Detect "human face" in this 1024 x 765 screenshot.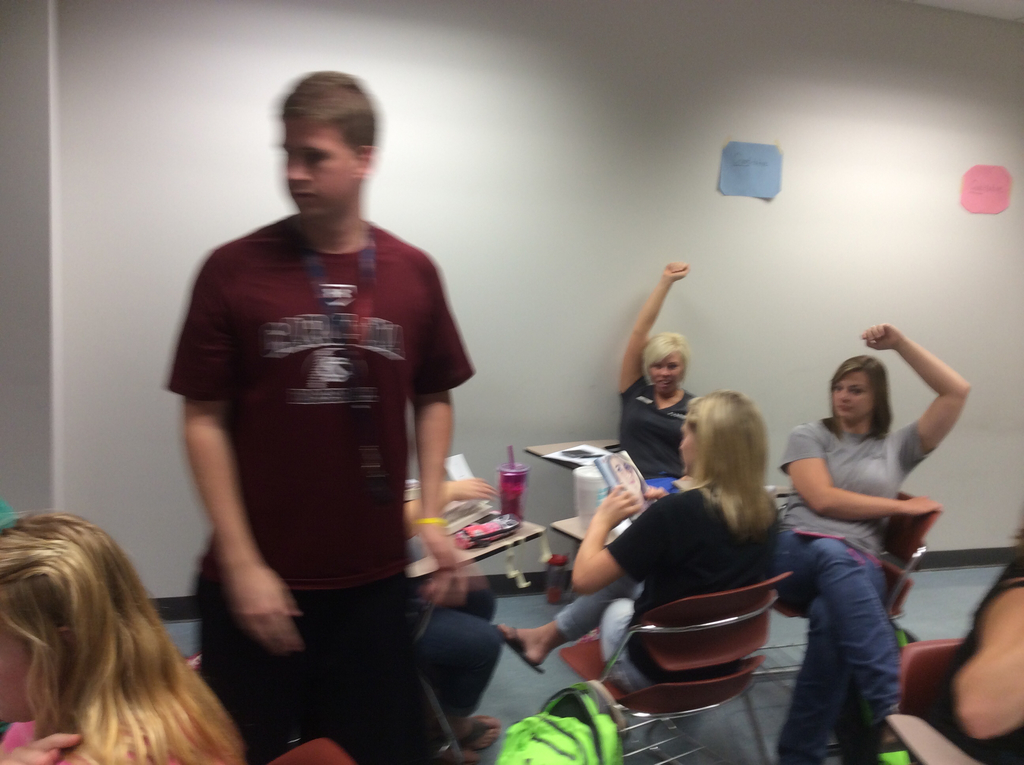
Detection: locate(613, 455, 641, 493).
